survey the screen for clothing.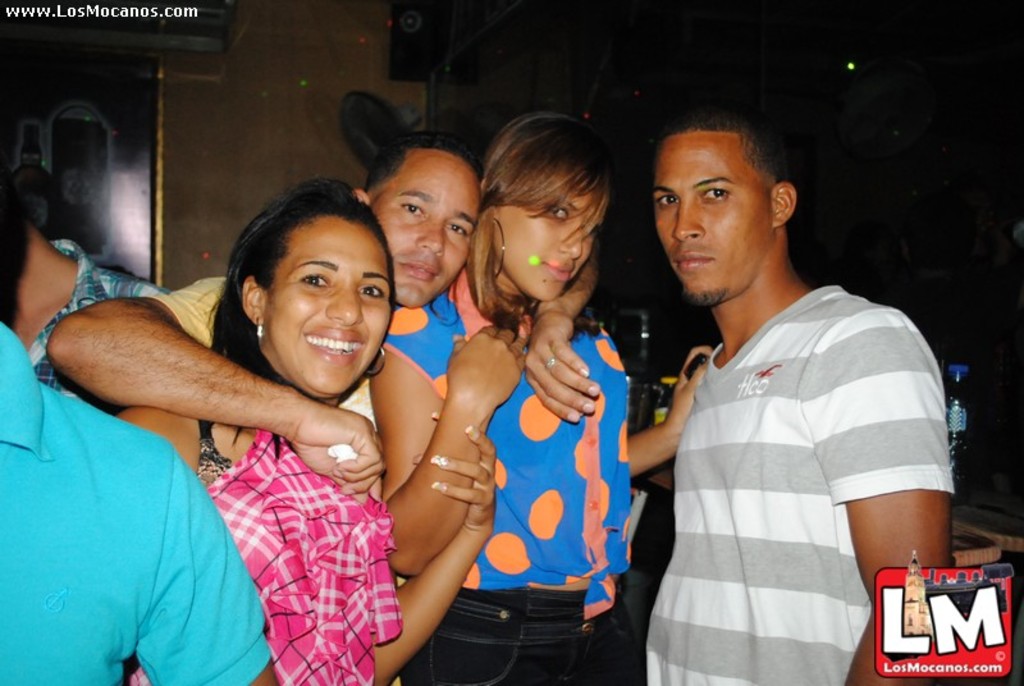
Survey found: l=634, t=227, r=942, b=676.
